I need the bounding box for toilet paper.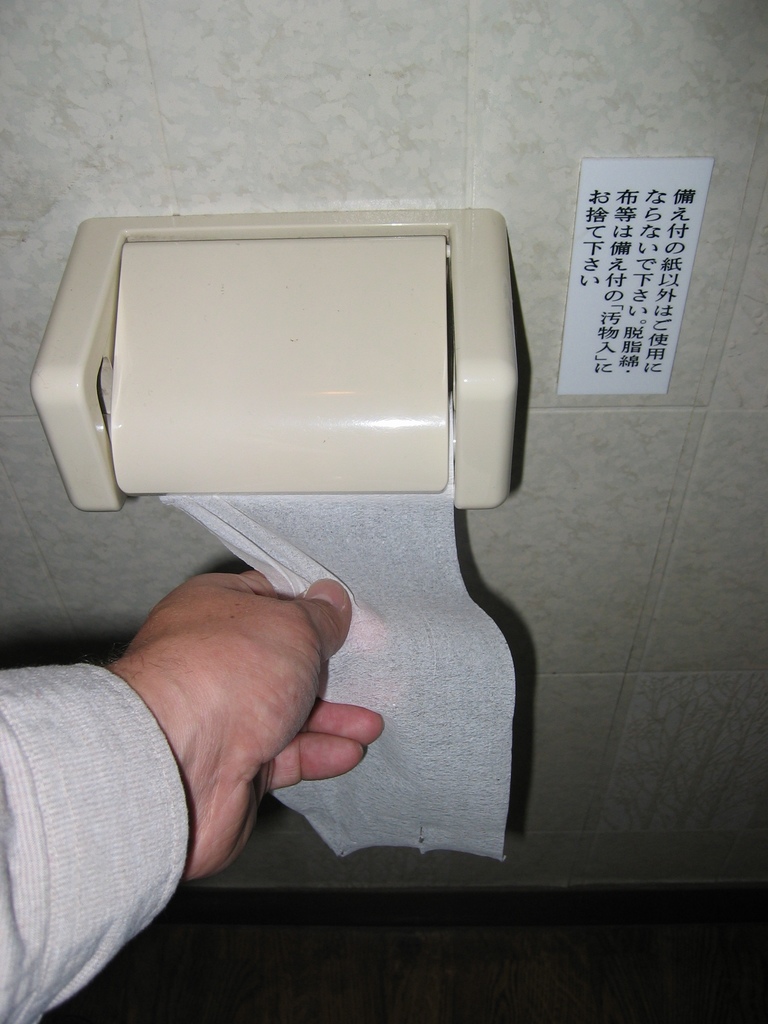
Here it is: bbox(157, 426, 522, 858).
